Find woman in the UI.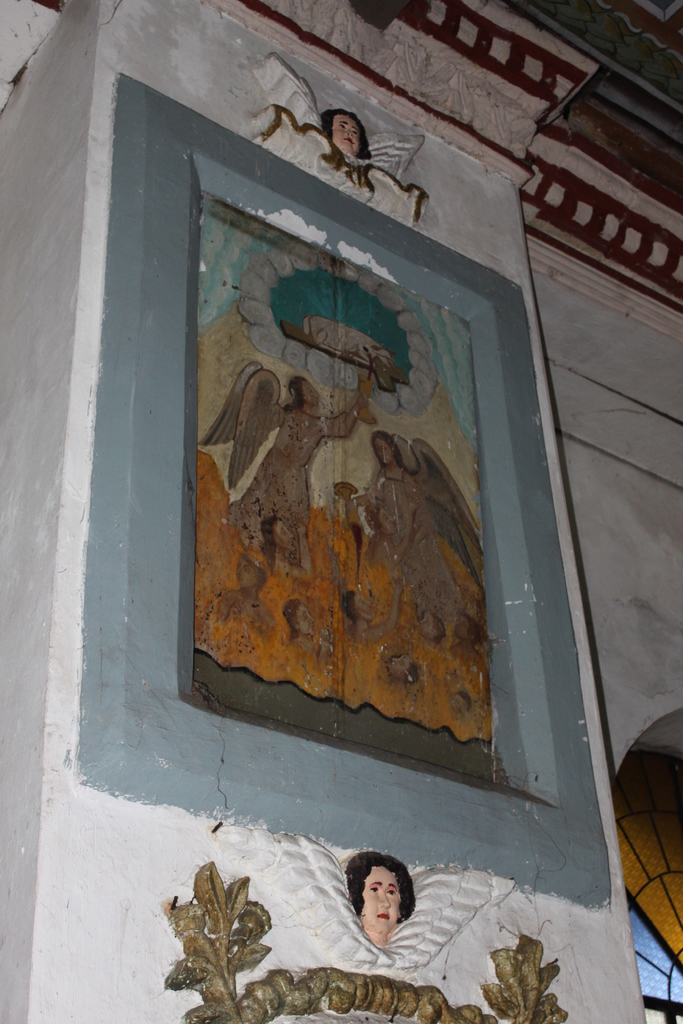
UI element at <region>252, 513, 311, 579</region>.
